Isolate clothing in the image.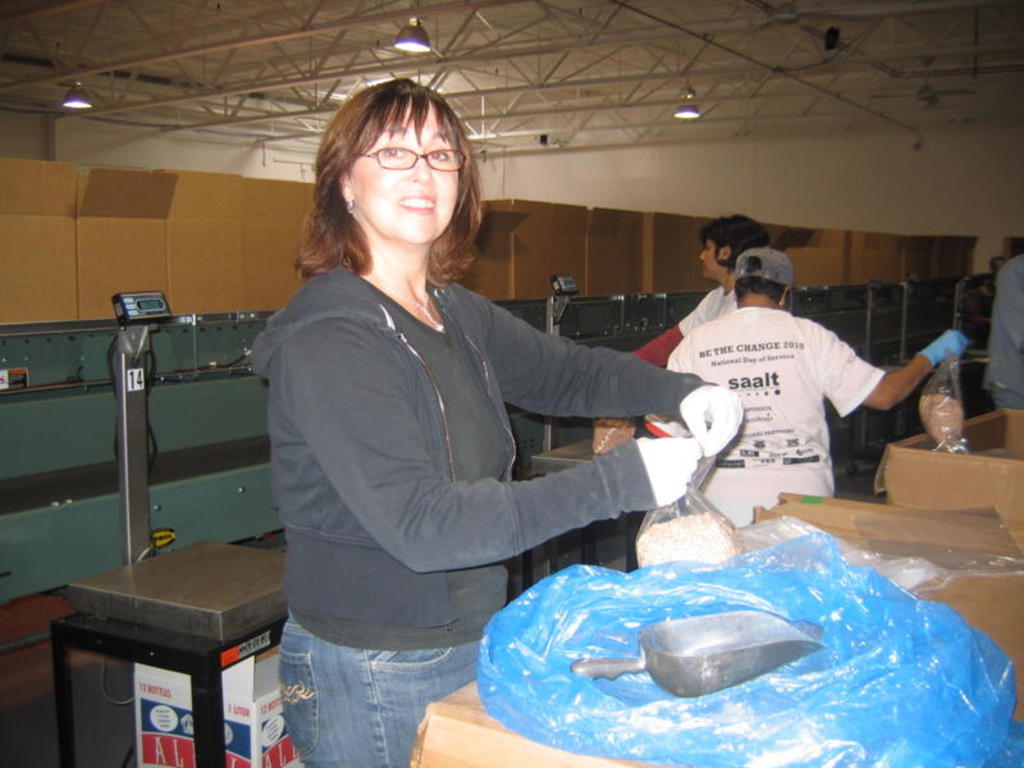
Isolated region: (248,262,724,767).
